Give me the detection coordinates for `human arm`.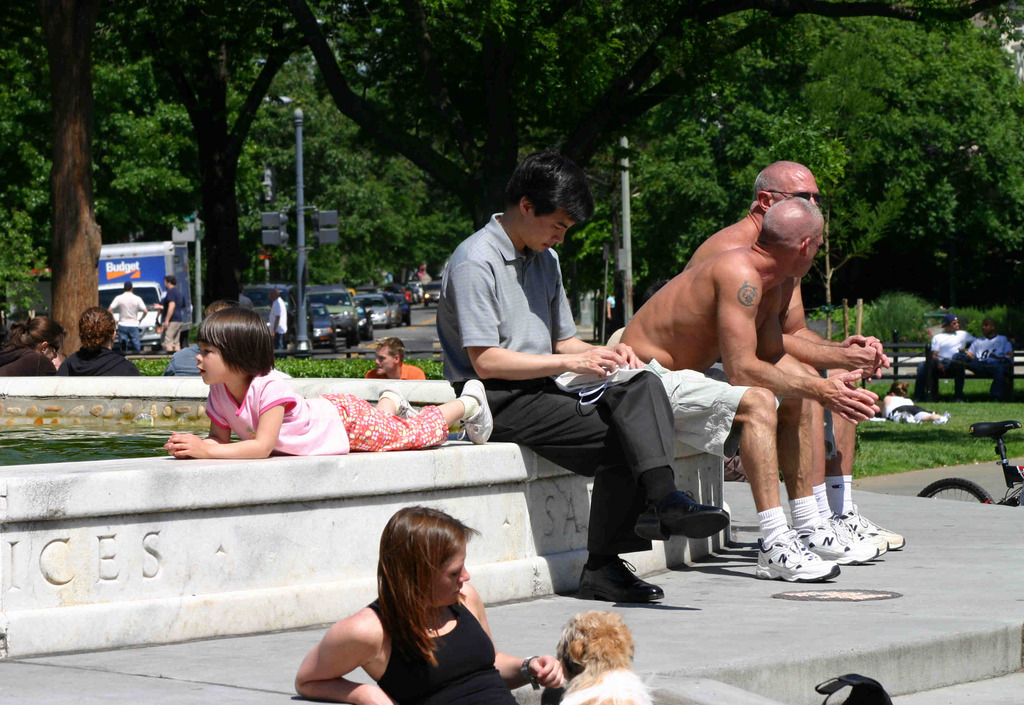
bbox=[757, 284, 879, 425].
